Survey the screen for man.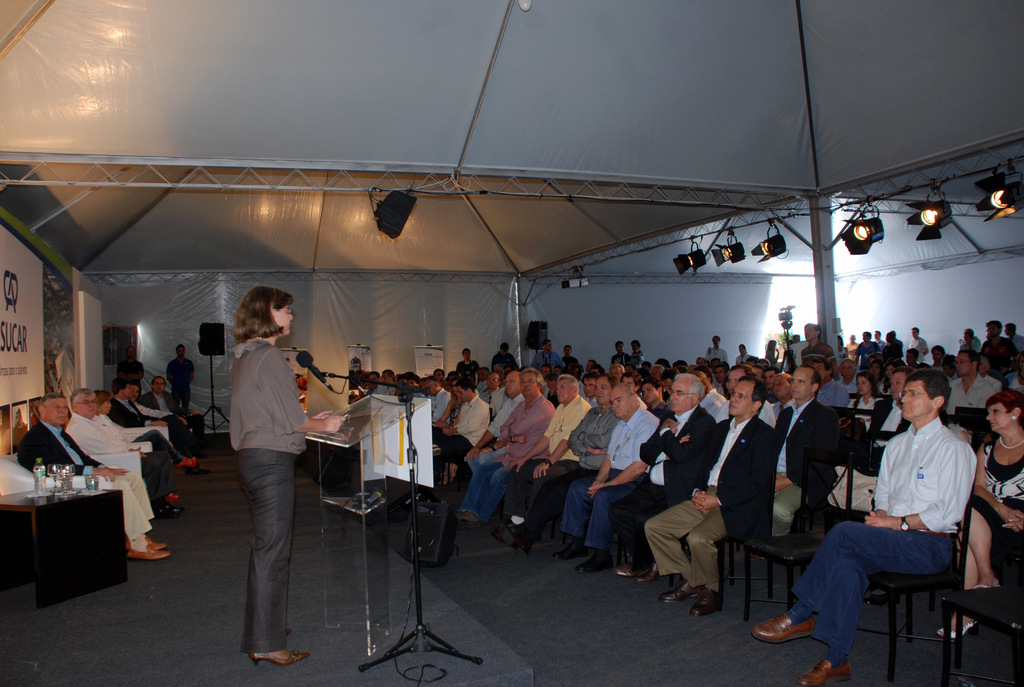
Survey found: 491:340:522:370.
